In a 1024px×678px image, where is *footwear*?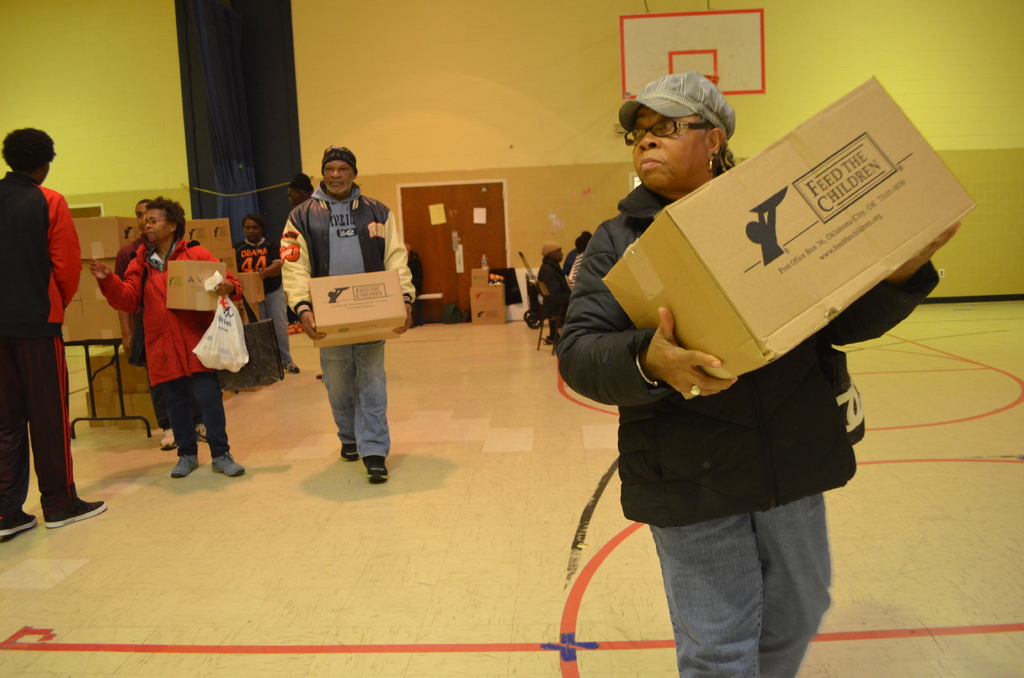
<bbox>40, 495, 110, 528</bbox>.
